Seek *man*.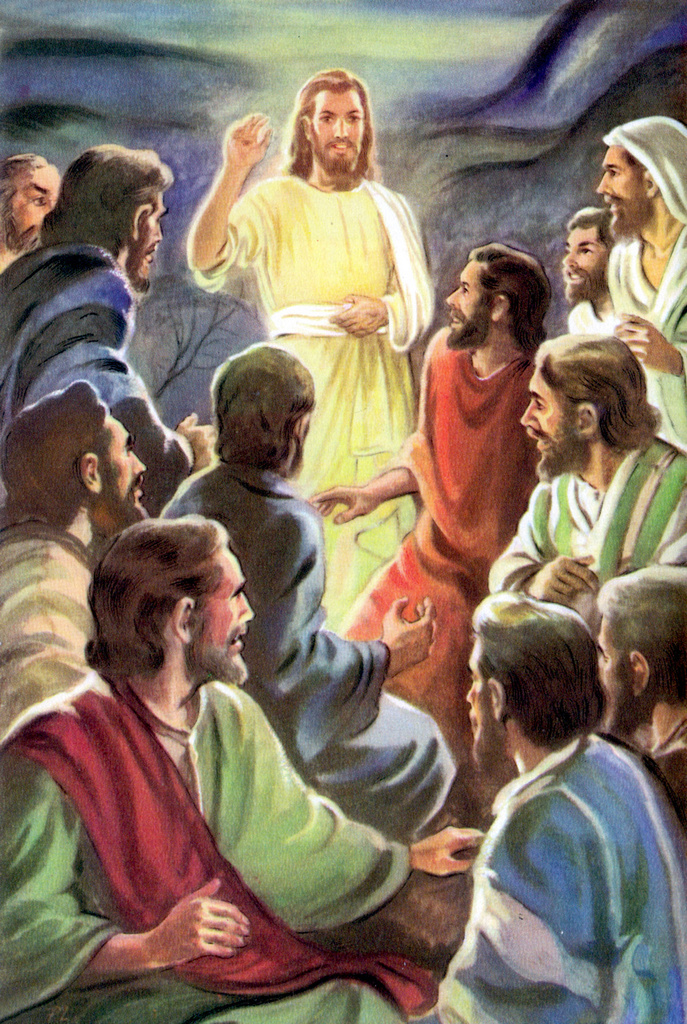
[x1=0, y1=514, x2=489, y2=1023].
